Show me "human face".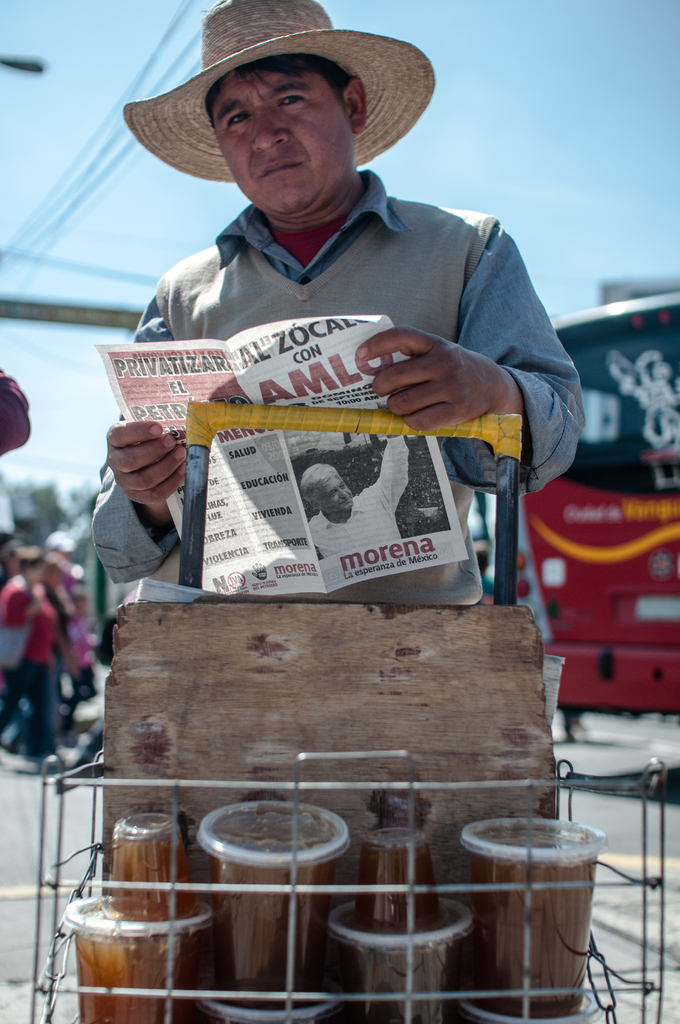
"human face" is here: pyautogui.locateOnScreen(207, 70, 354, 207).
